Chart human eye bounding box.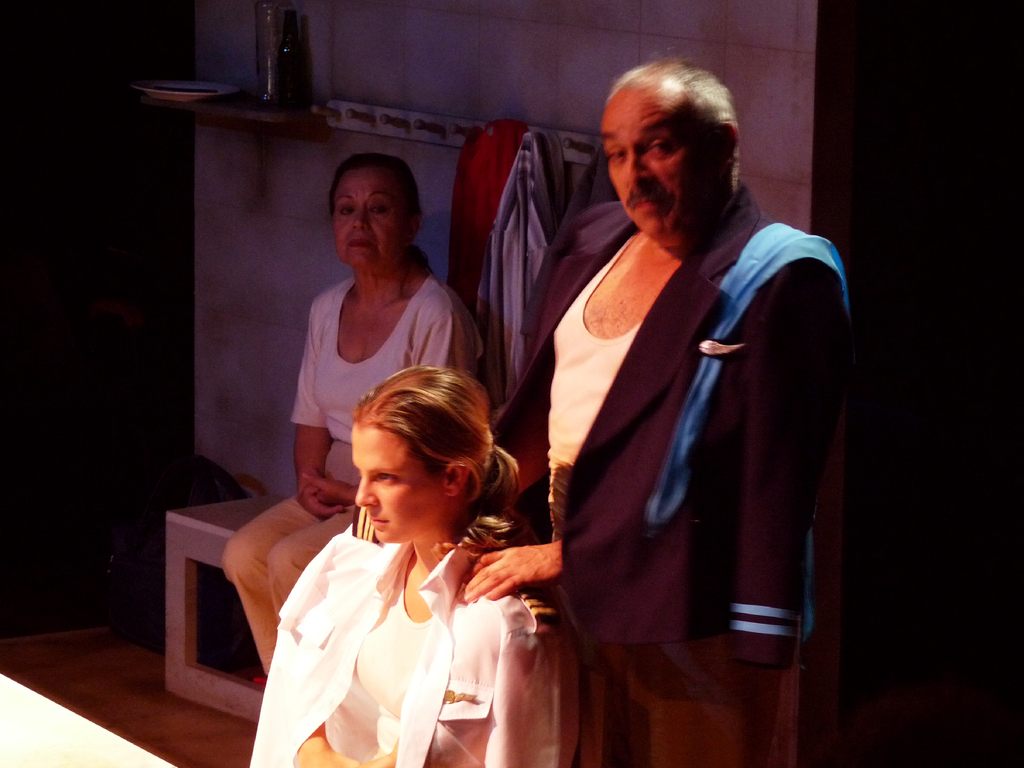
Charted: bbox=(605, 145, 627, 164).
